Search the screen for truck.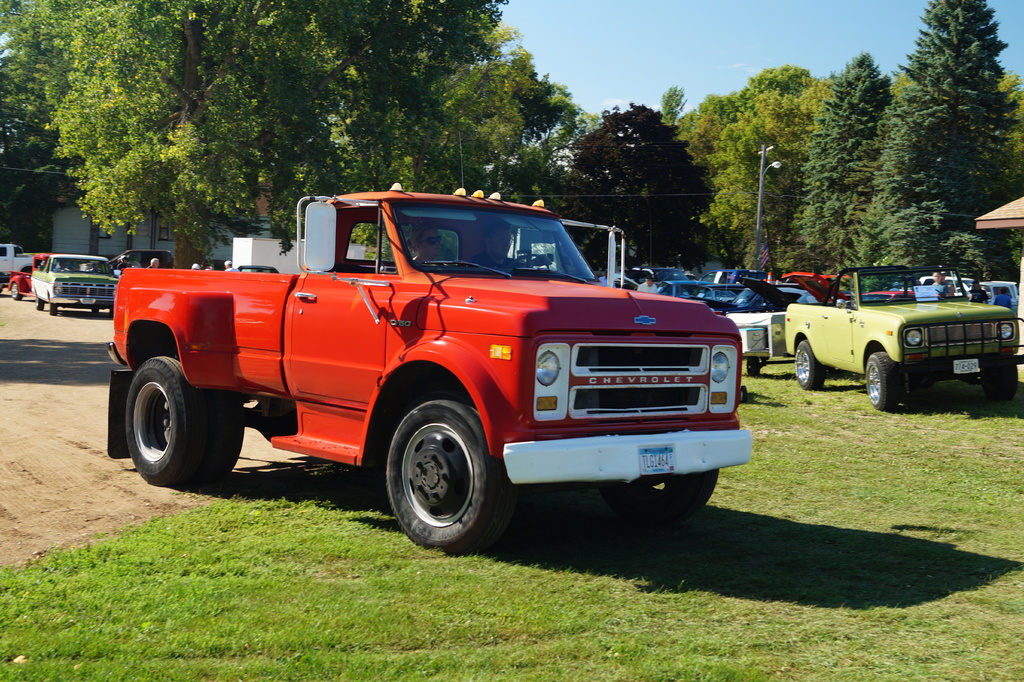
Found at BBox(705, 272, 797, 373).
